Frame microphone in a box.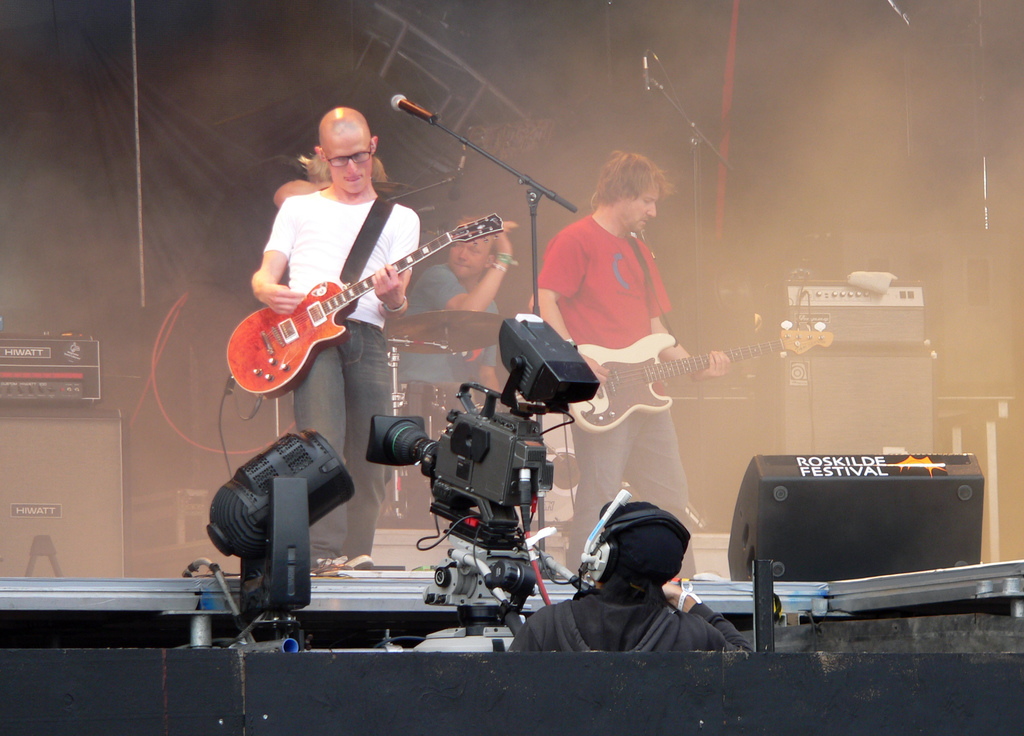
645/56/650/91.
